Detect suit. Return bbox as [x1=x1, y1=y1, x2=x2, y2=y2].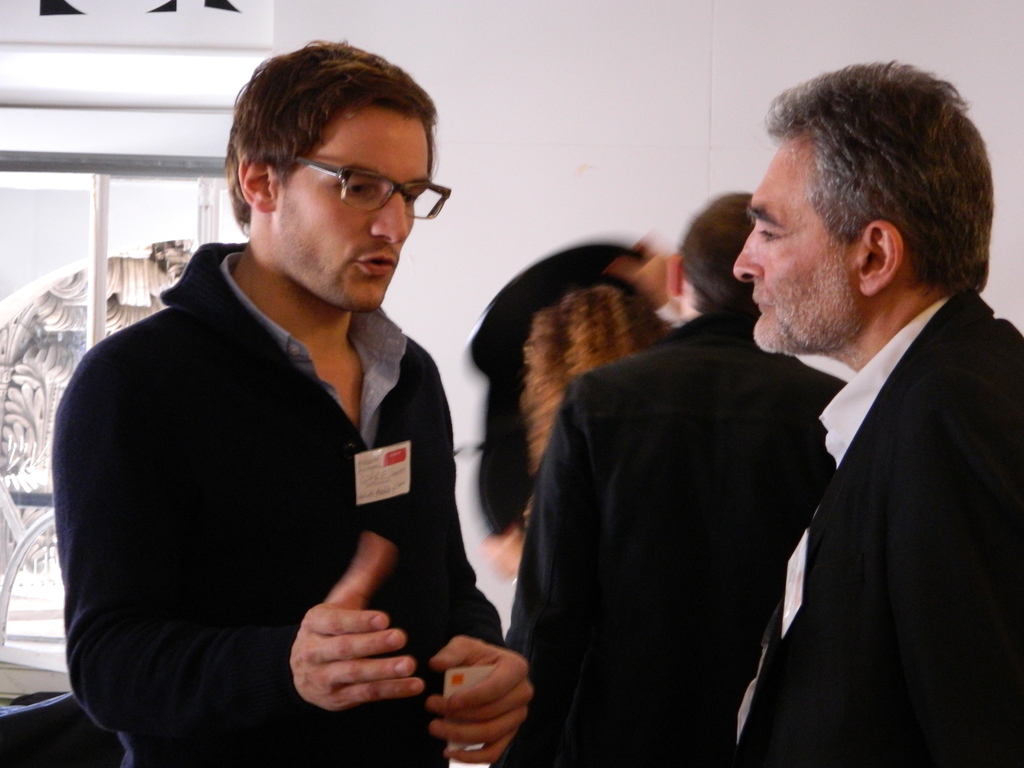
[x1=725, y1=294, x2=1023, y2=767].
